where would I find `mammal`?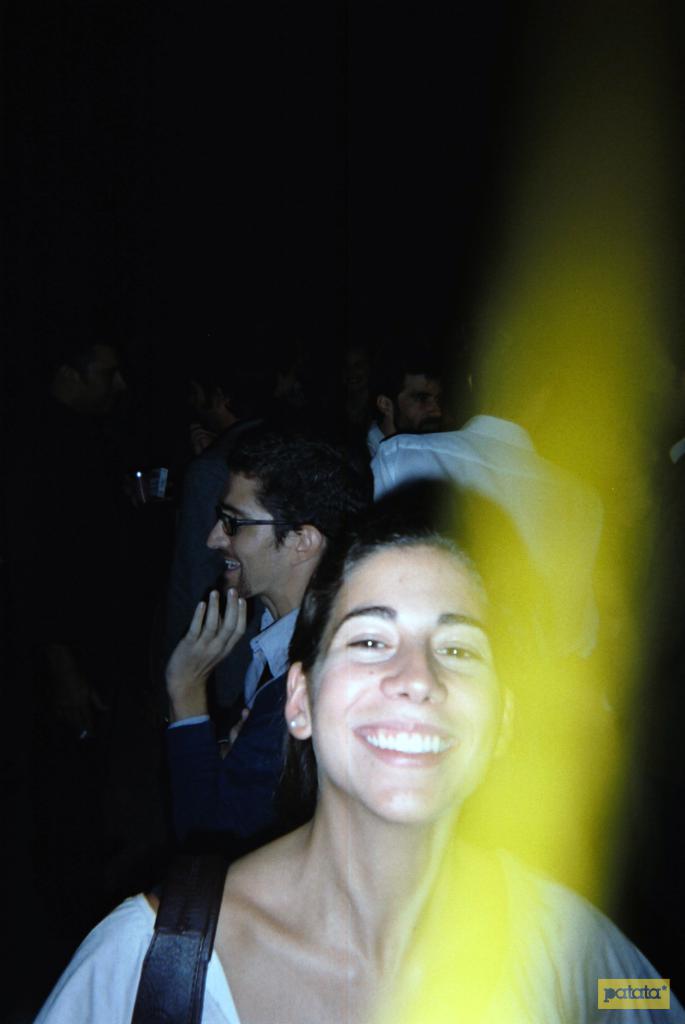
At l=26, t=474, r=684, b=1023.
